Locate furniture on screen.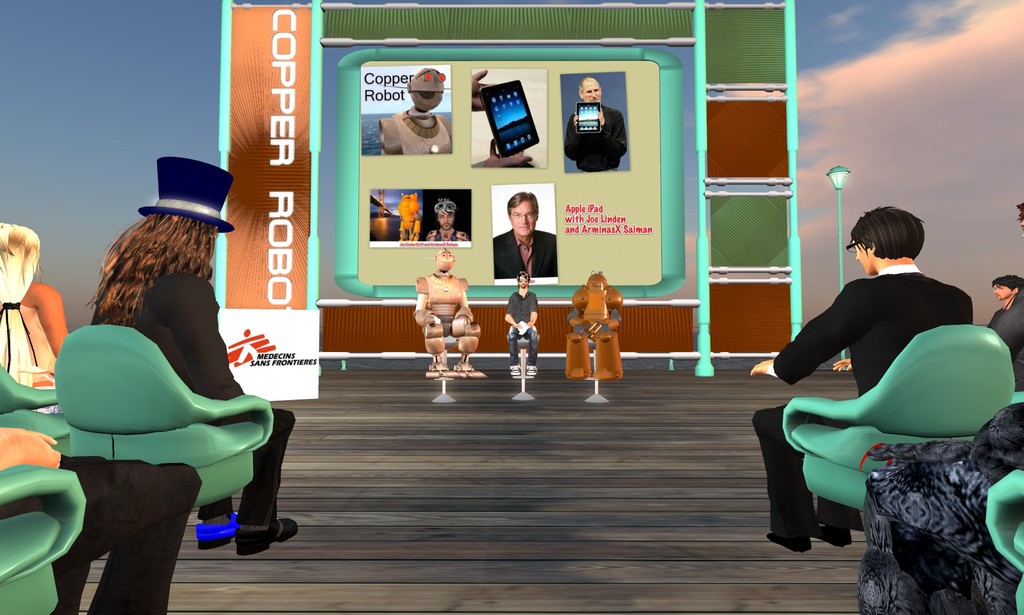
On screen at BBox(432, 334, 458, 406).
